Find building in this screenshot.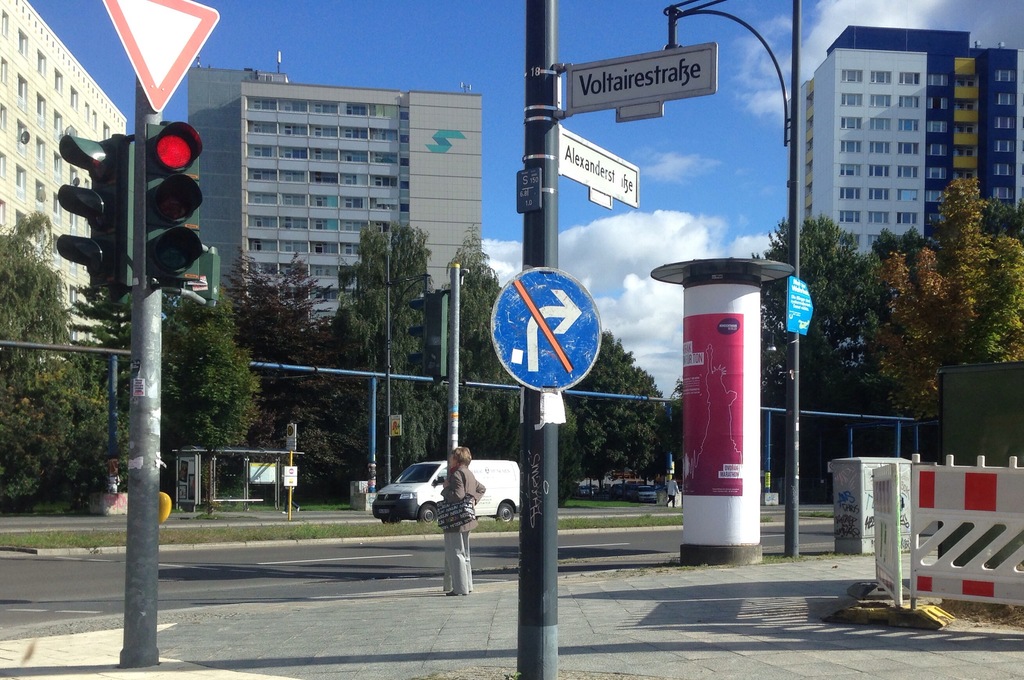
The bounding box for building is 0 0 128 361.
